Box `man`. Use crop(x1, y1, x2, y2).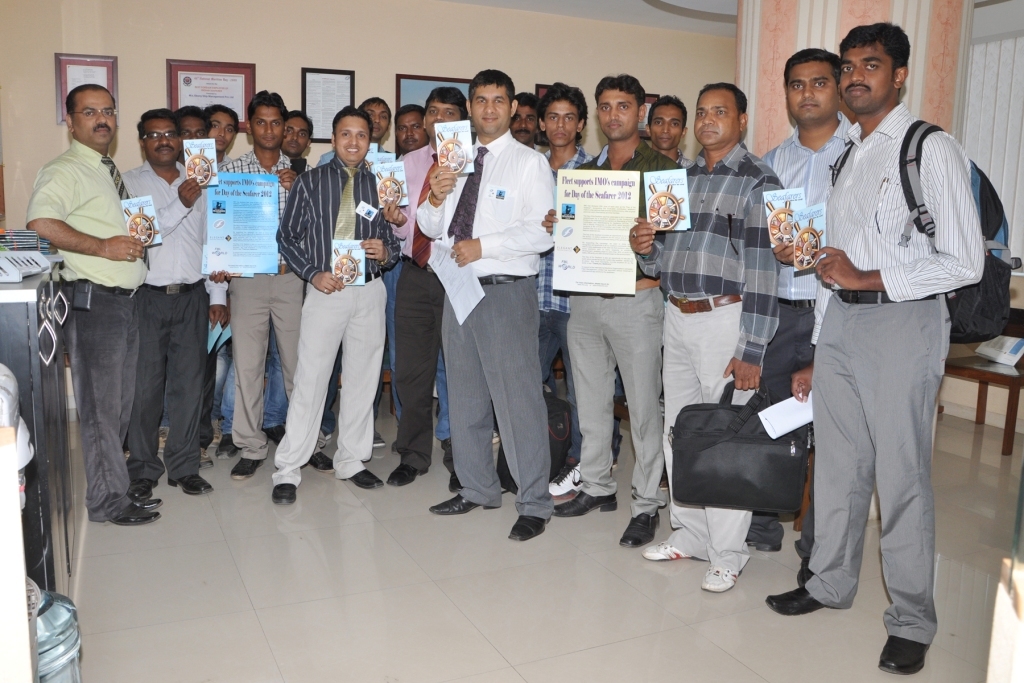
crop(626, 81, 779, 593).
